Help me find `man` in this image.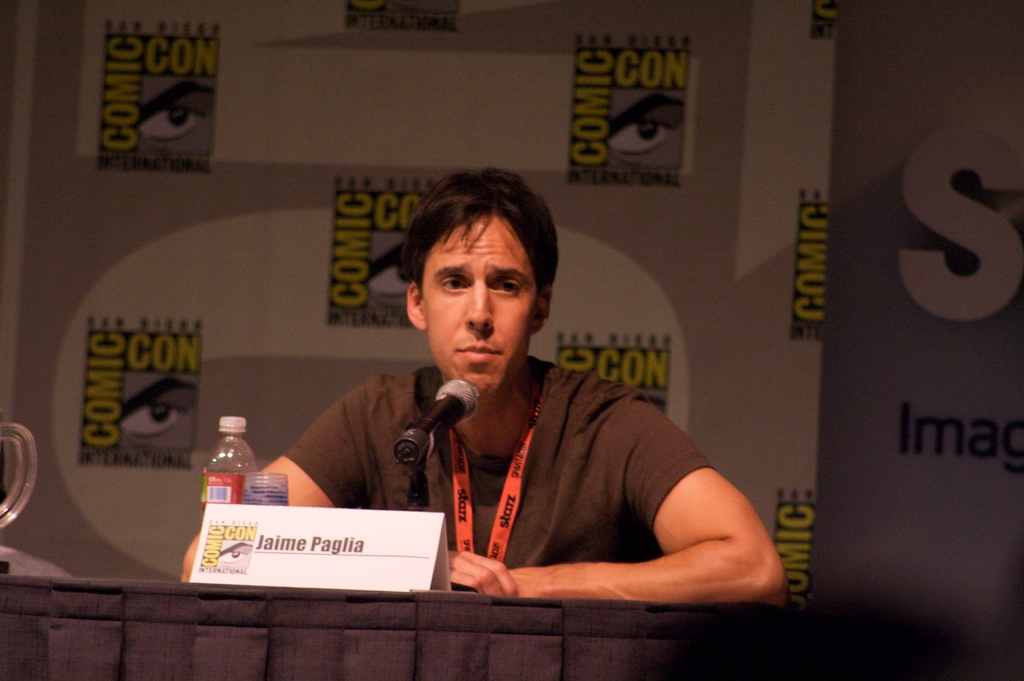
Found it: pyautogui.locateOnScreen(174, 162, 792, 604).
